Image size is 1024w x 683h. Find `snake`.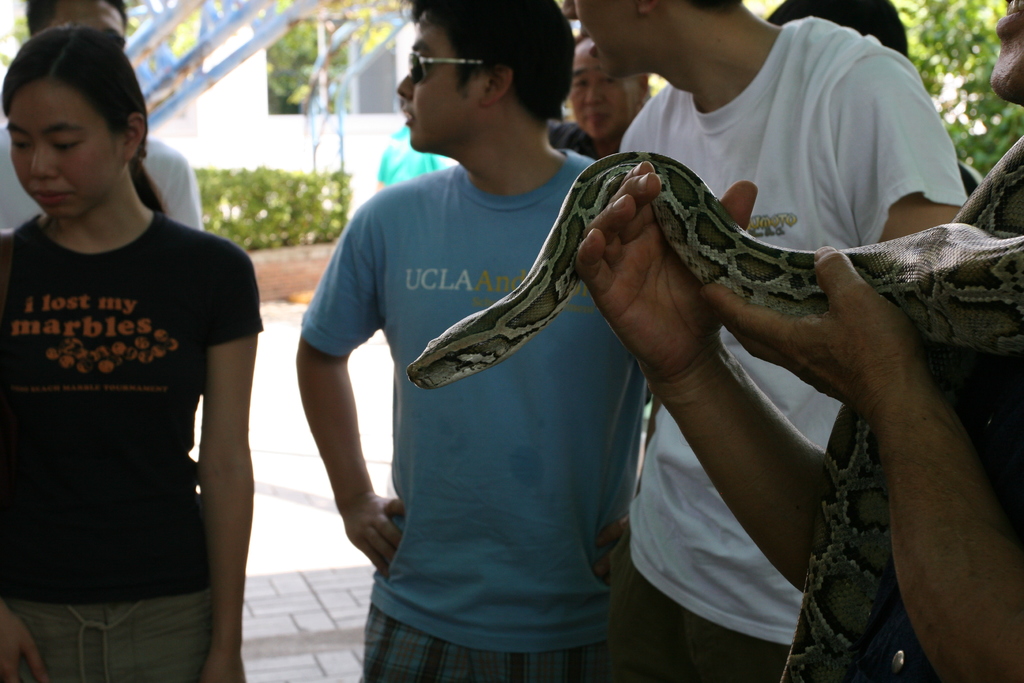
(left=407, top=131, right=1023, bottom=682).
